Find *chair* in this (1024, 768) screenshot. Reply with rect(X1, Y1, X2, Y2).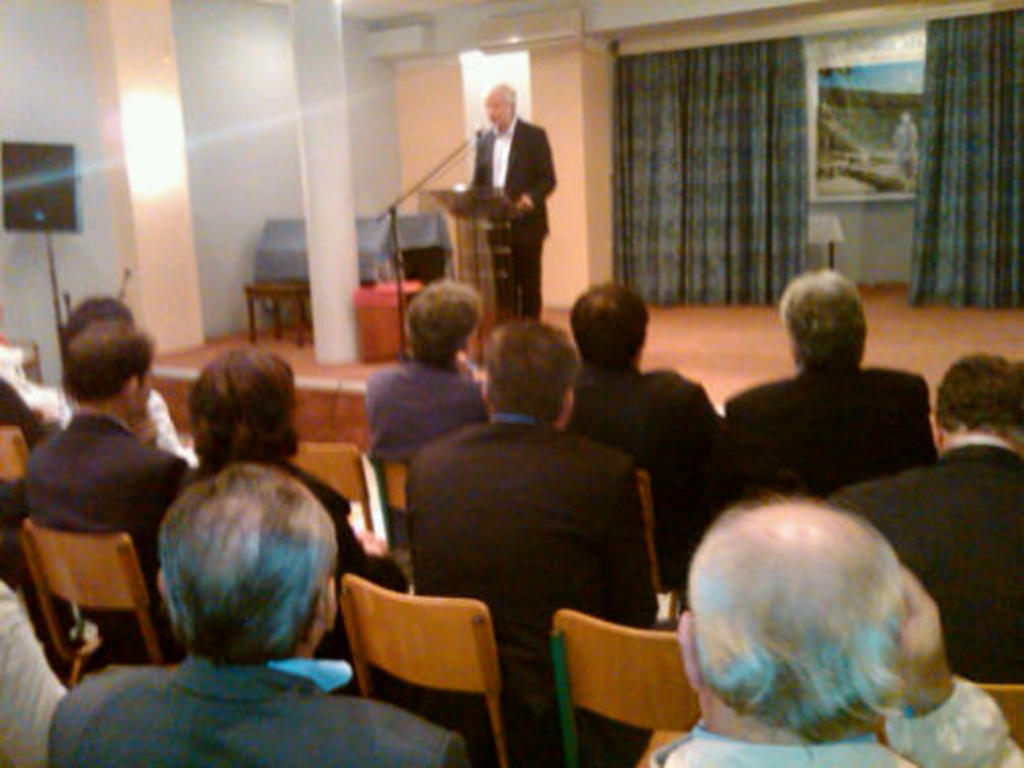
rect(291, 444, 387, 569).
